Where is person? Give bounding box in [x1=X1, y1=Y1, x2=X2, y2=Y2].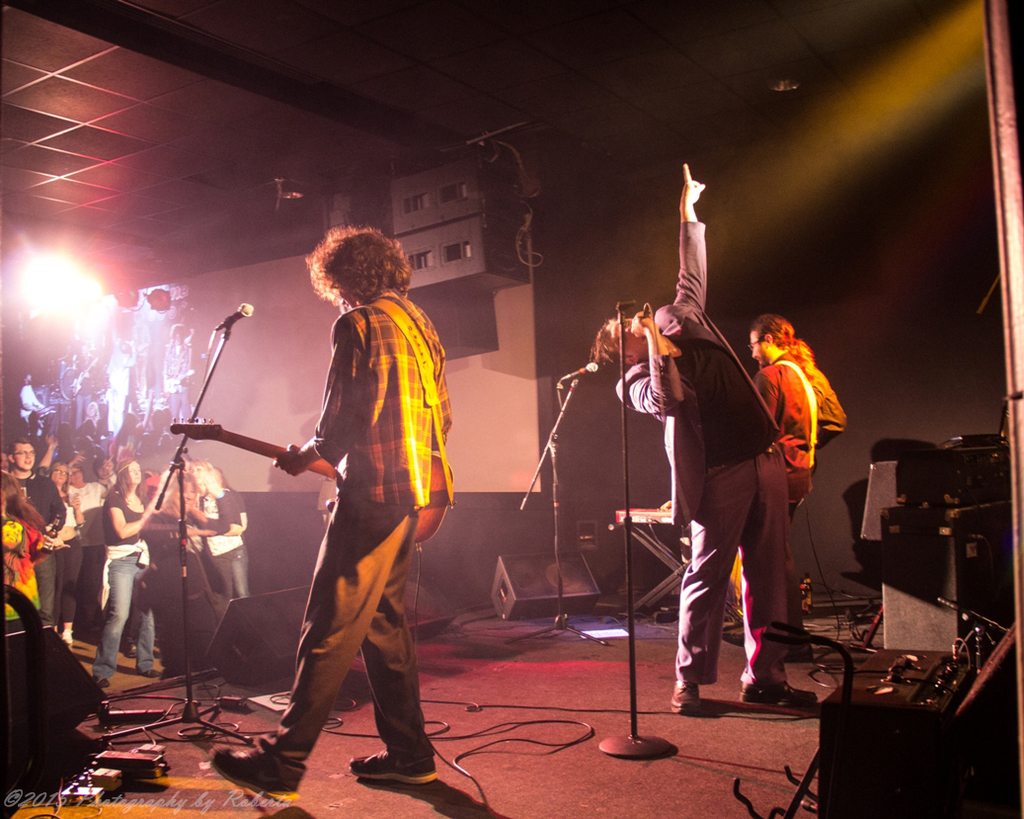
[x1=19, y1=374, x2=57, y2=426].
